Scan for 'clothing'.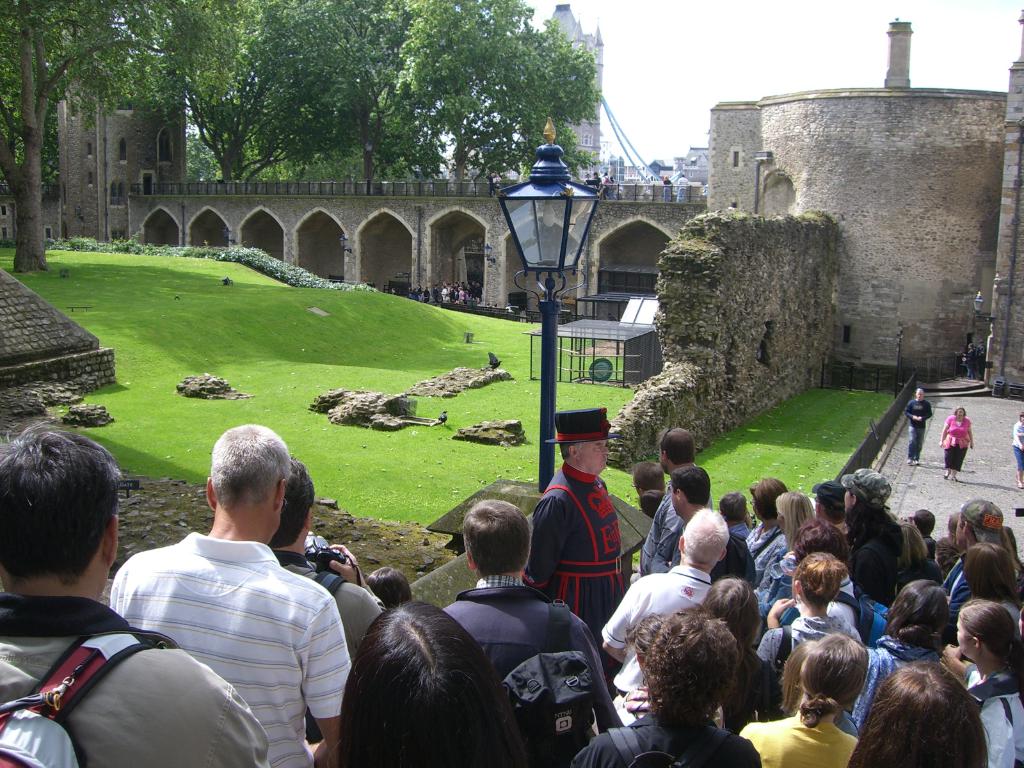
Scan result: bbox=[976, 344, 988, 372].
